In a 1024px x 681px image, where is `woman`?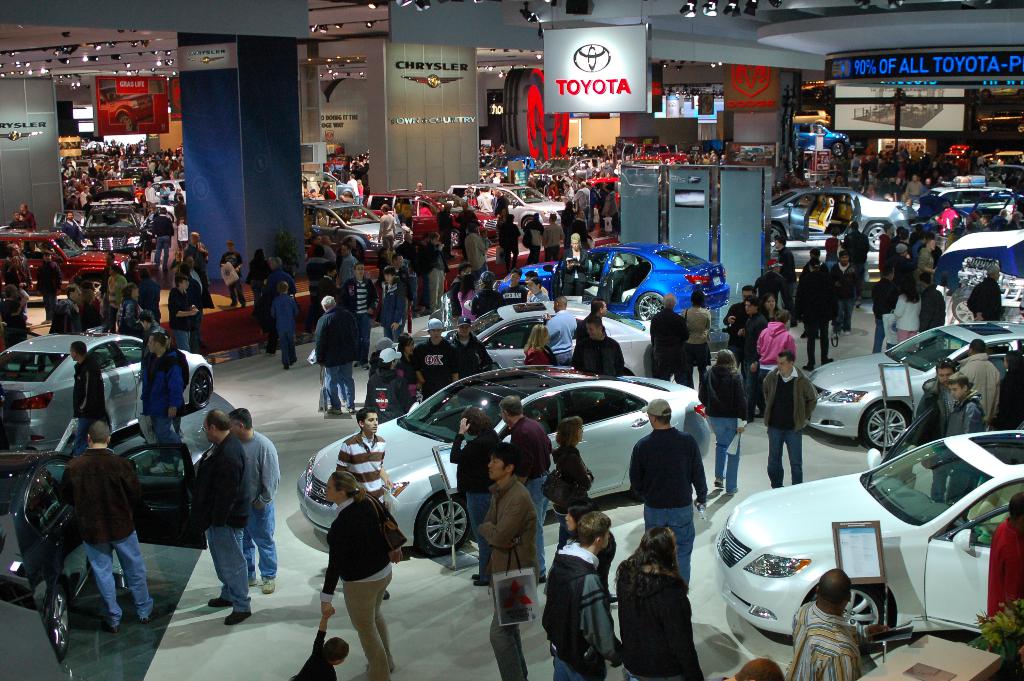
<bbox>458, 274, 477, 322</bbox>.
